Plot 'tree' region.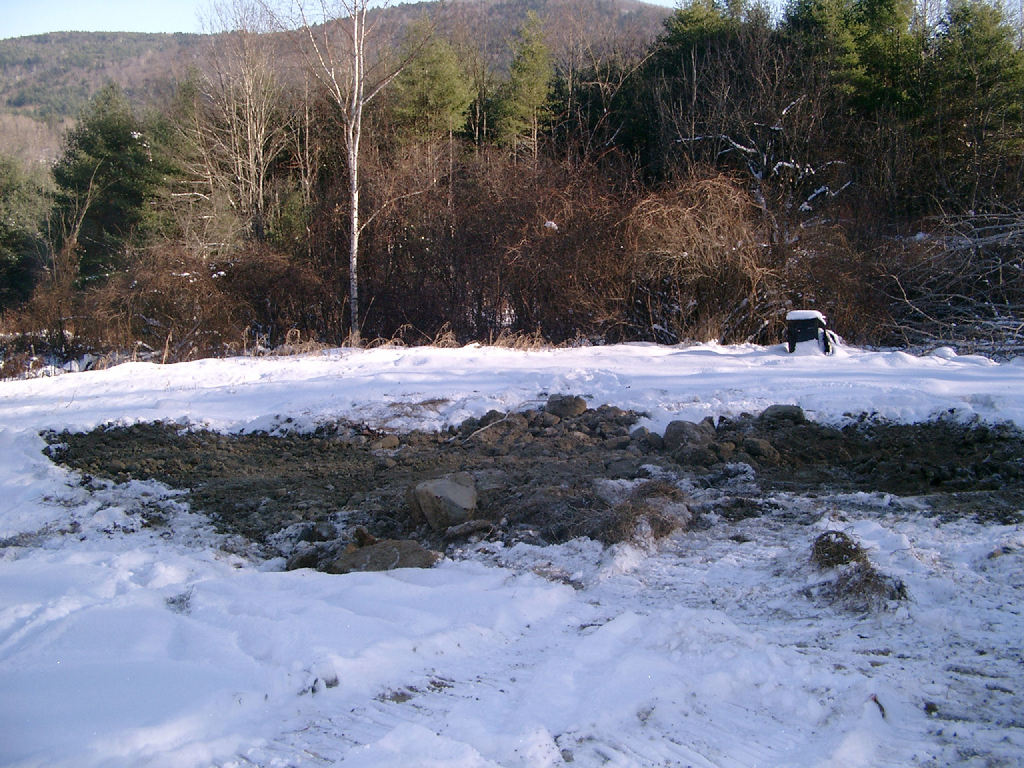
Plotted at 931, 0, 1023, 219.
